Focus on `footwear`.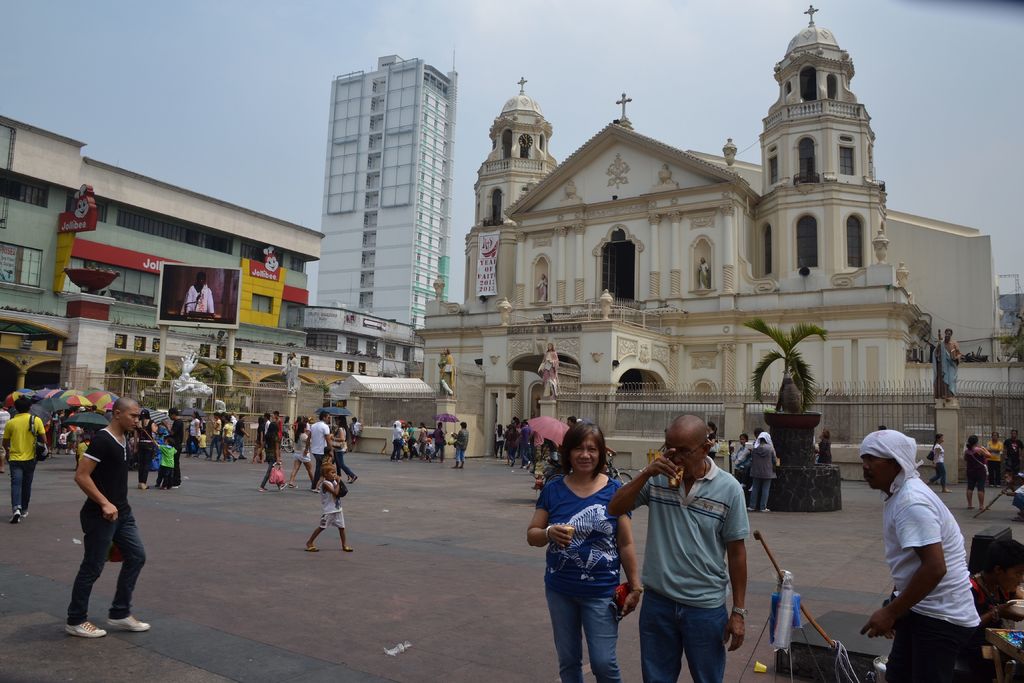
Focused at bbox=(22, 508, 29, 518).
